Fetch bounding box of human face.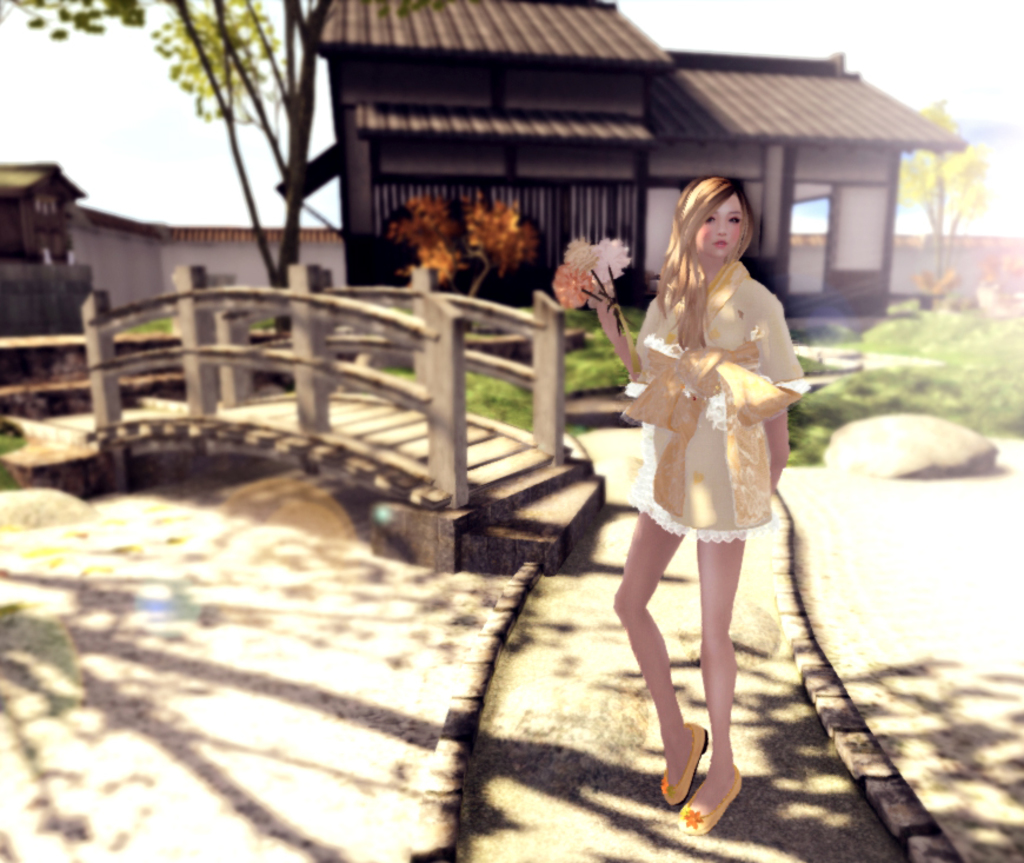
Bbox: bbox(693, 187, 746, 257).
